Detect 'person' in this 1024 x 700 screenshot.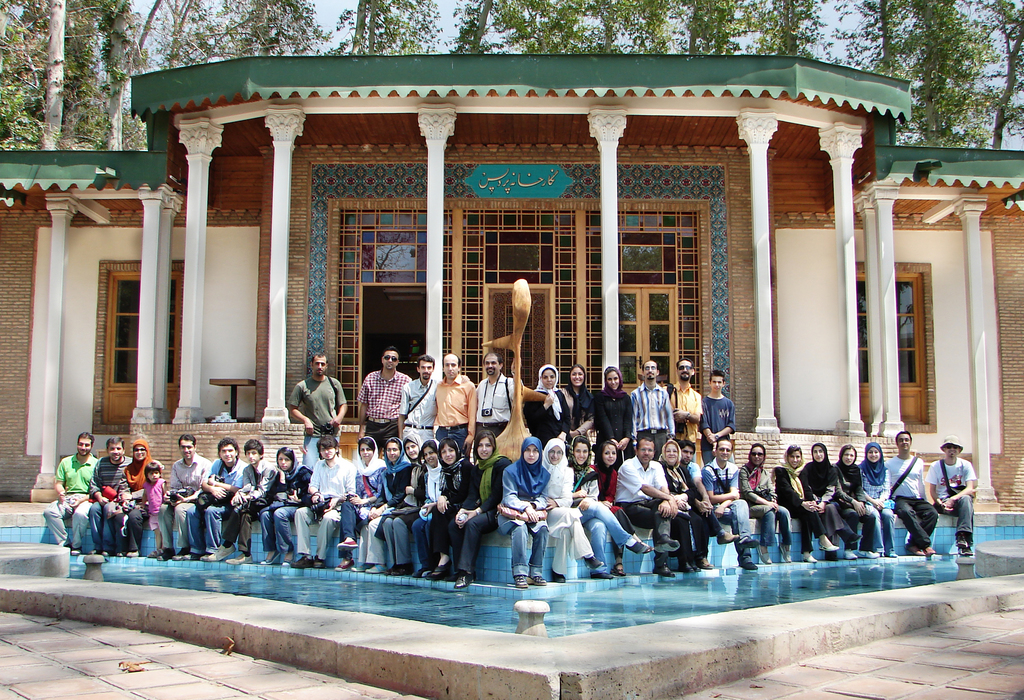
Detection: rect(209, 438, 274, 566).
